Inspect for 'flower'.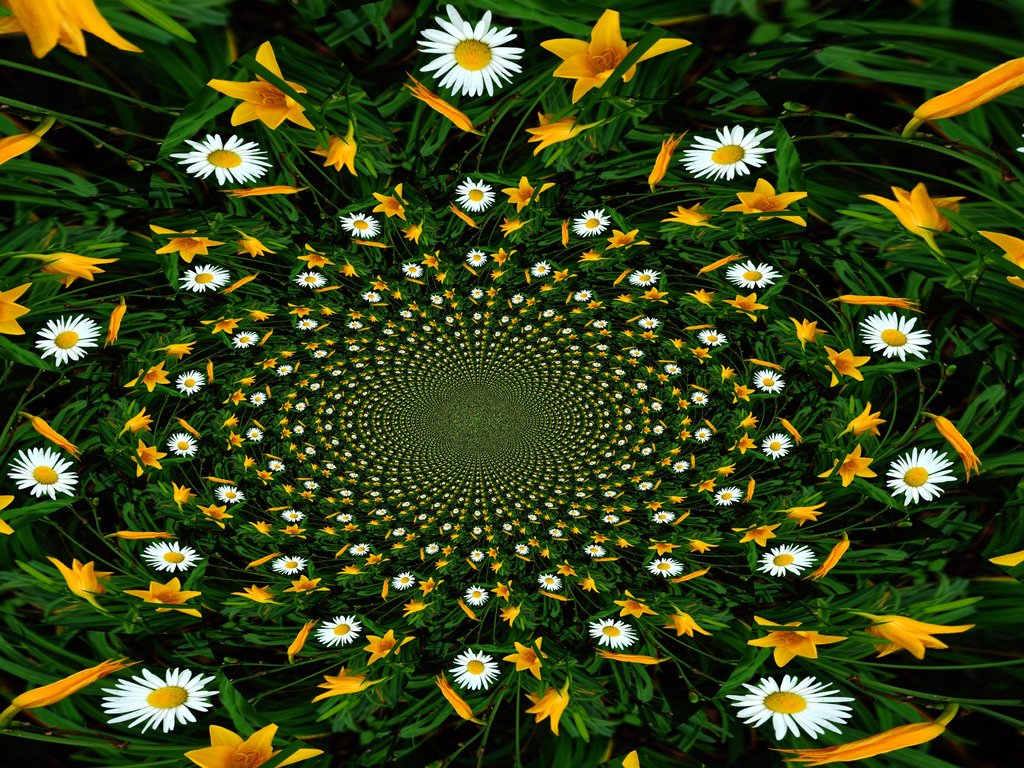
Inspection: <bbox>666, 362, 683, 378</bbox>.
